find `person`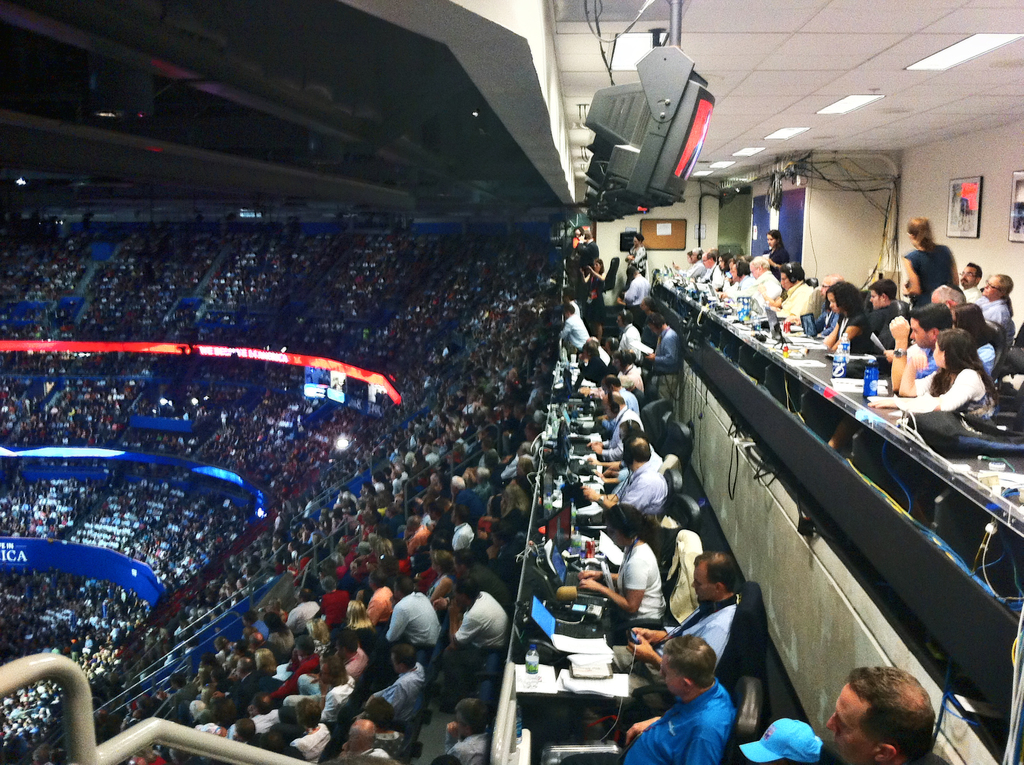
detection(761, 231, 791, 261)
